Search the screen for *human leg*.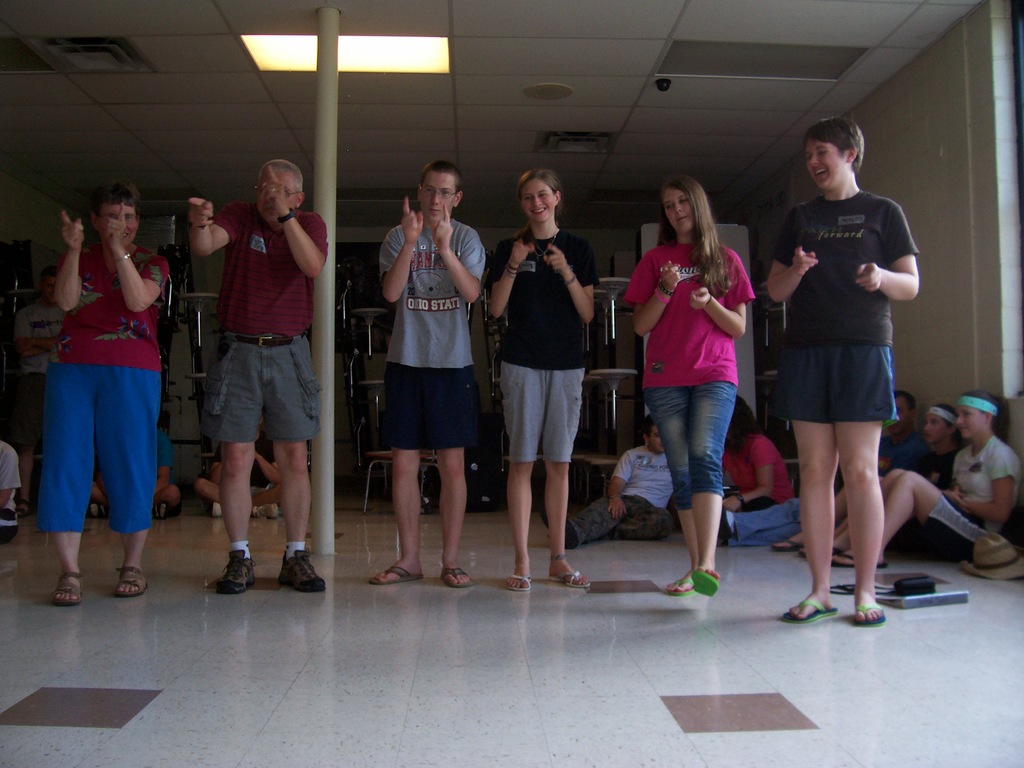
Found at [x1=257, y1=332, x2=321, y2=595].
